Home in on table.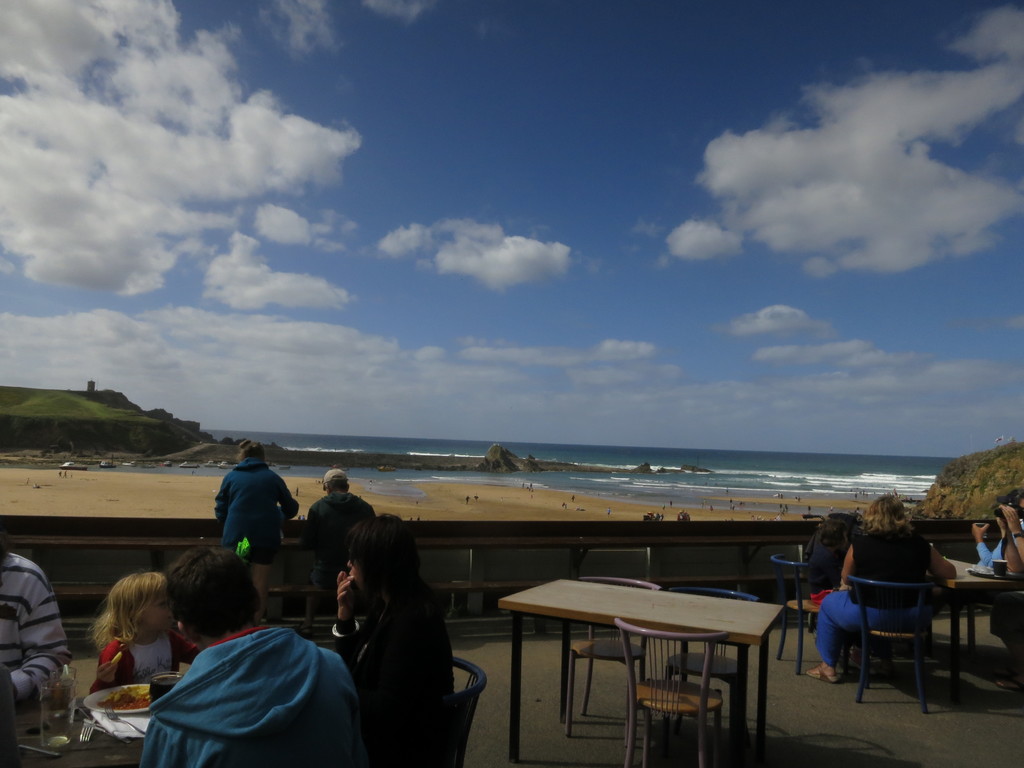
Homed in at 928 556 1021 691.
